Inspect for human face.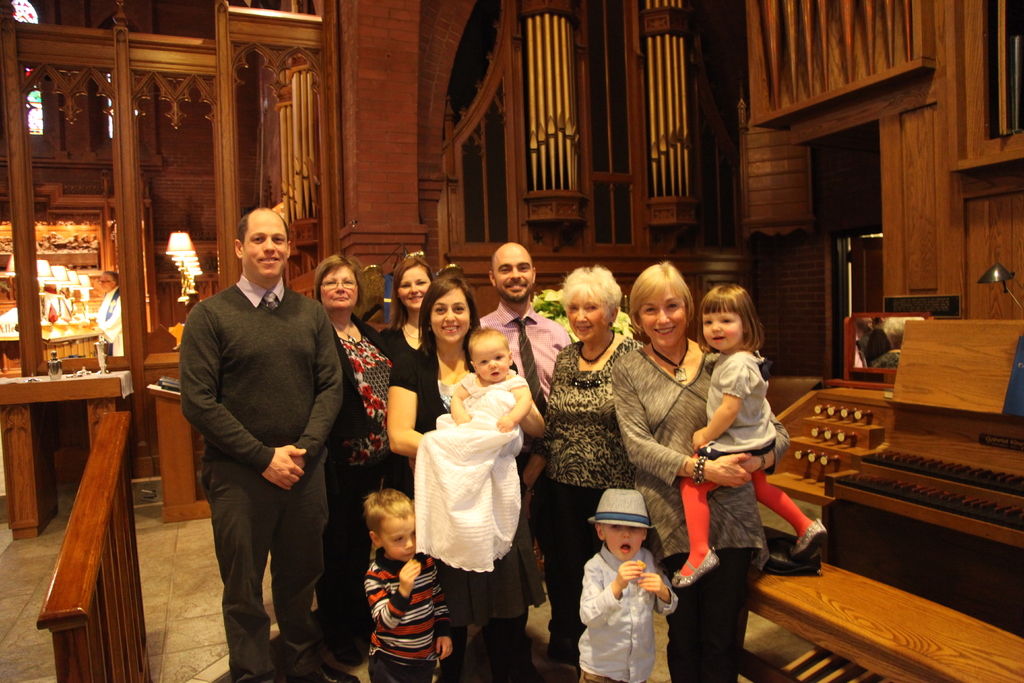
Inspection: bbox(432, 274, 474, 345).
